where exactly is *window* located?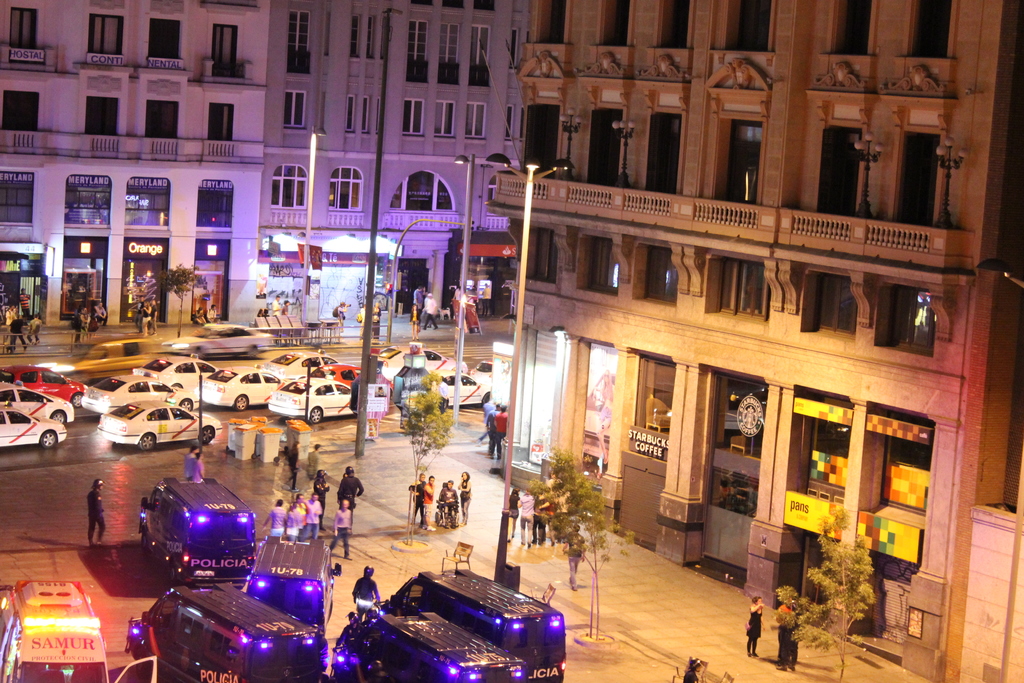
Its bounding box is detection(65, 173, 109, 226).
